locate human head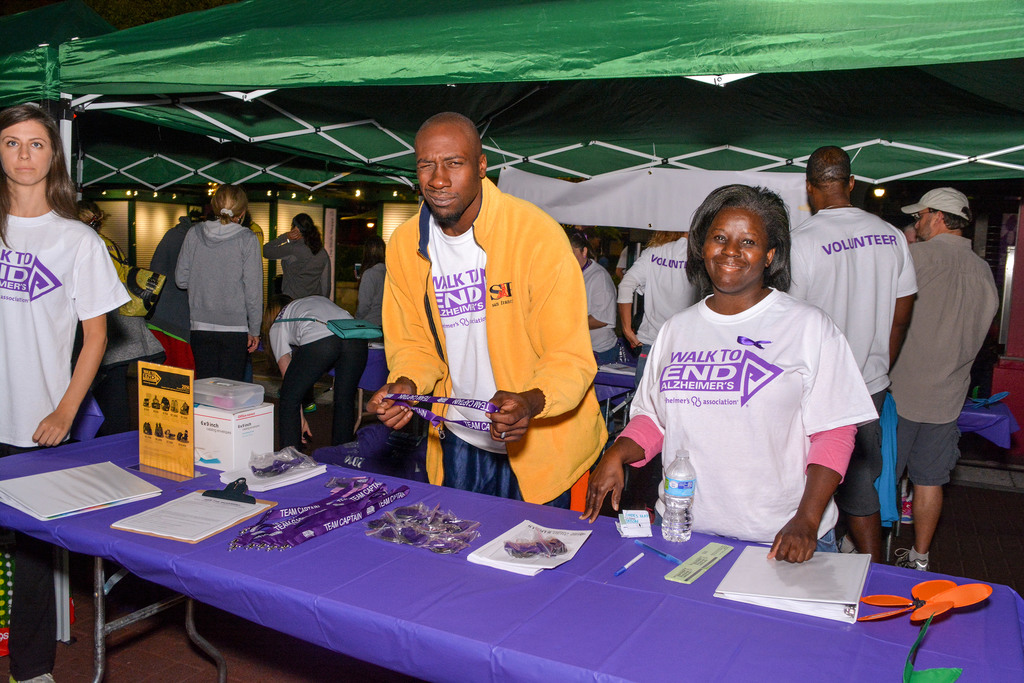
264/297/294/333
